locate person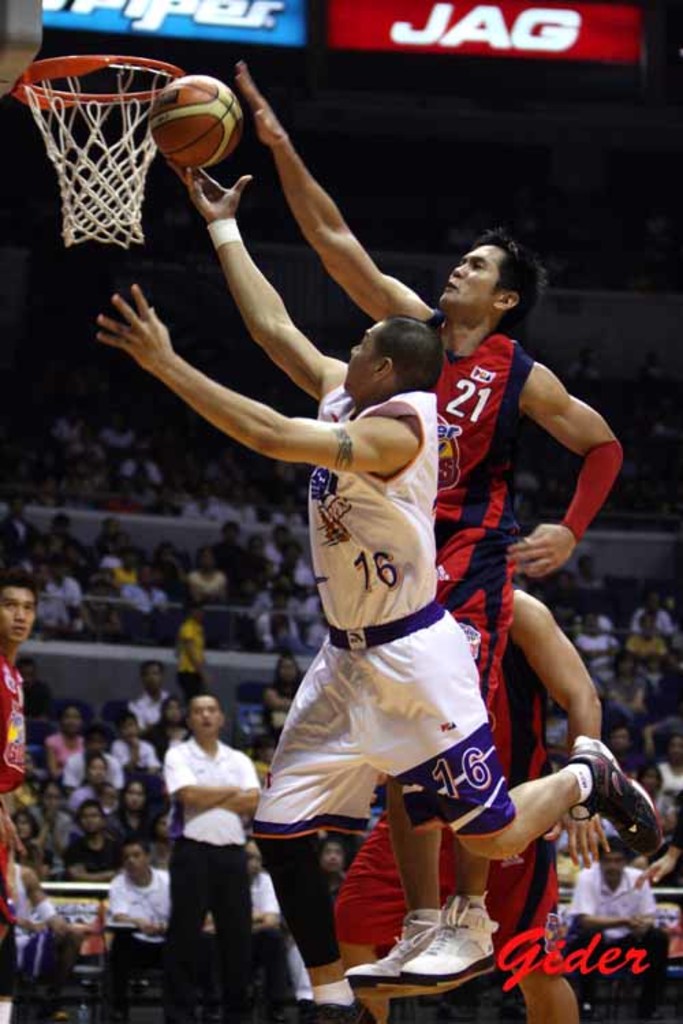
box(0, 560, 40, 956)
